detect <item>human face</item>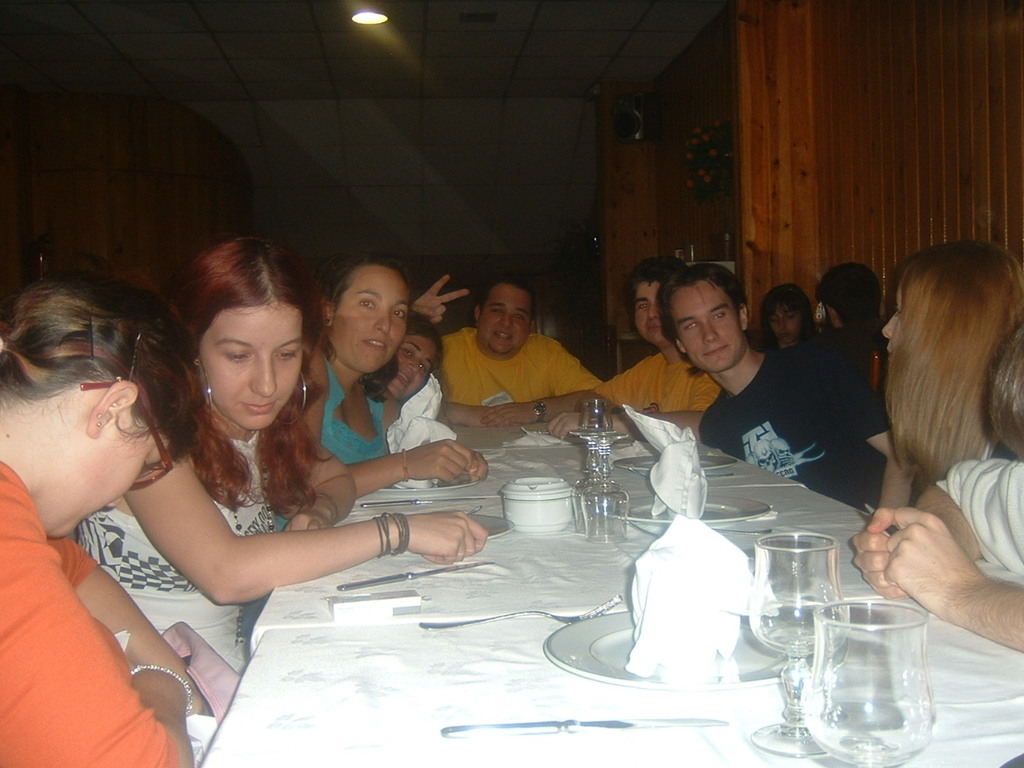
bbox=(201, 302, 306, 422)
